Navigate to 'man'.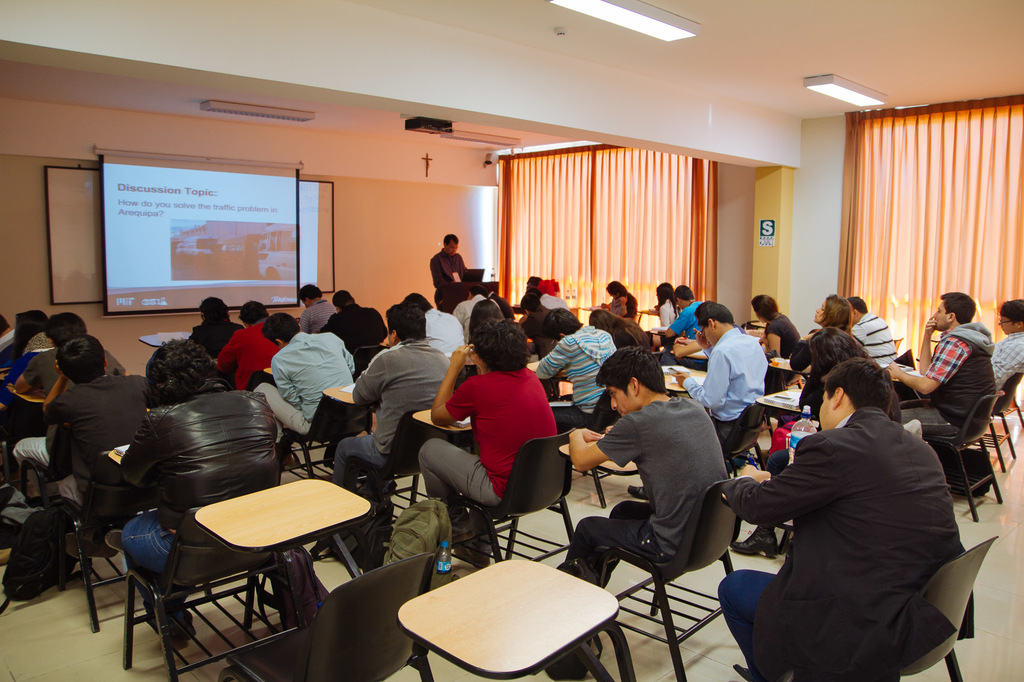
Navigation target: [left=45, top=335, right=147, bottom=574].
